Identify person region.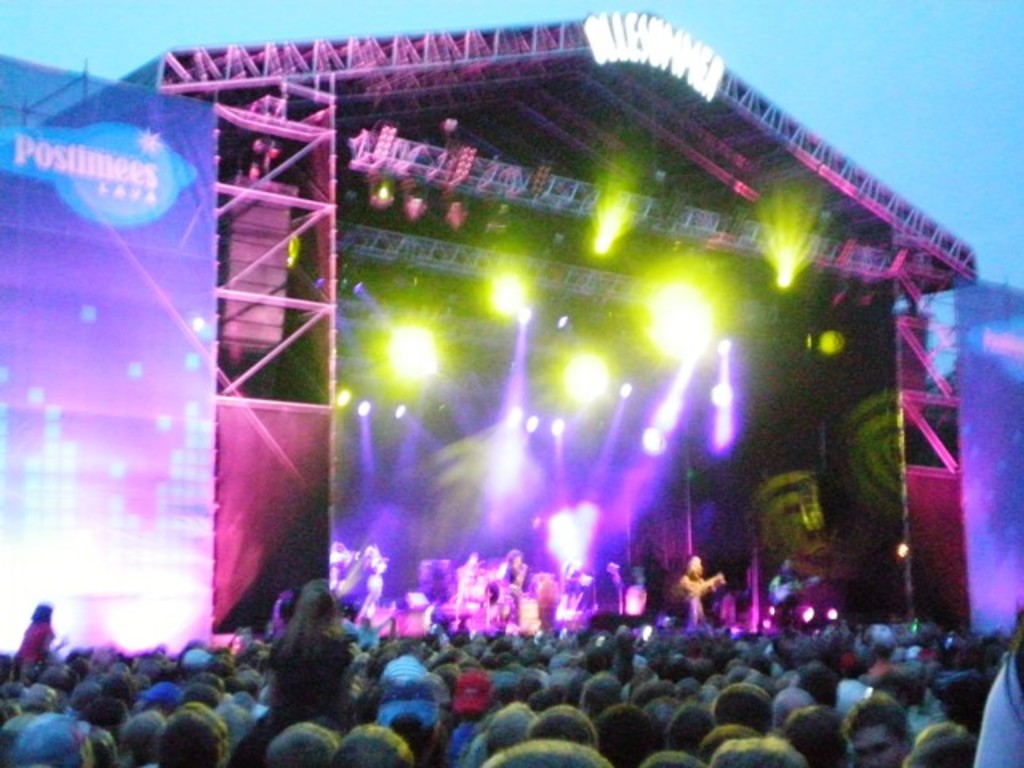
Region: BBox(362, 546, 387, 608).
